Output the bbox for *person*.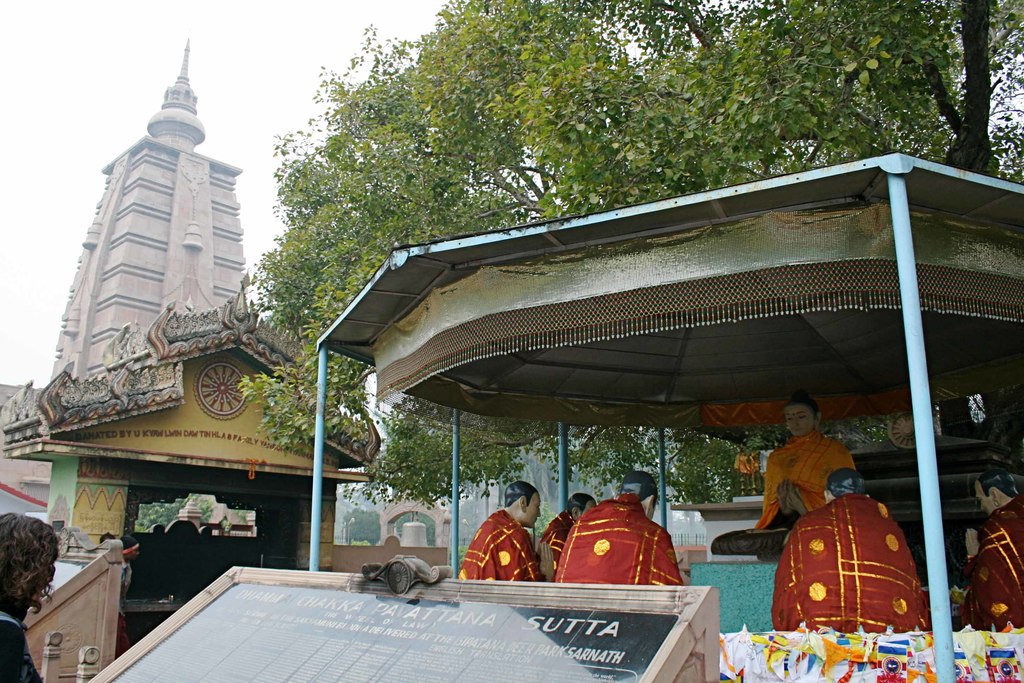
[0,513,57,682].
